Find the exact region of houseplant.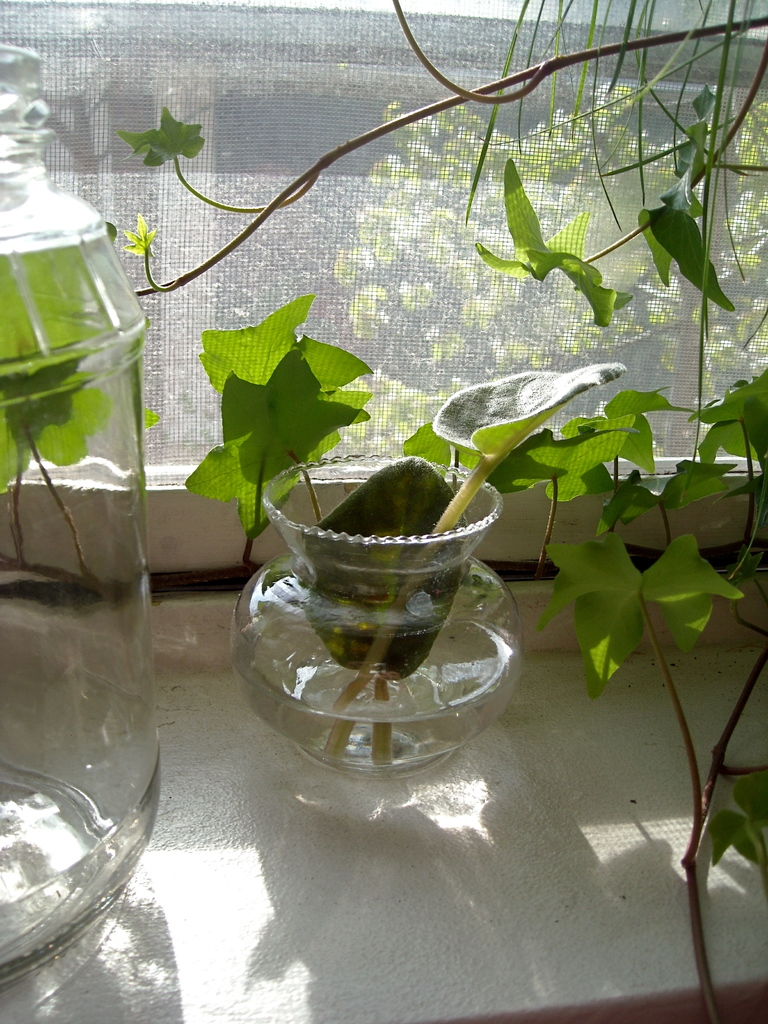
Exact region: box(111, 1, 767, 1023).
